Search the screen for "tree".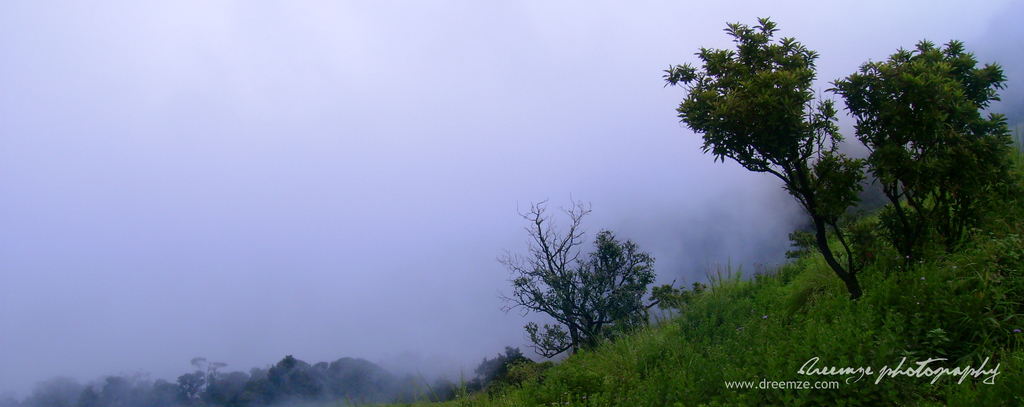
Found at BBox(1, 351, 467, 406).
